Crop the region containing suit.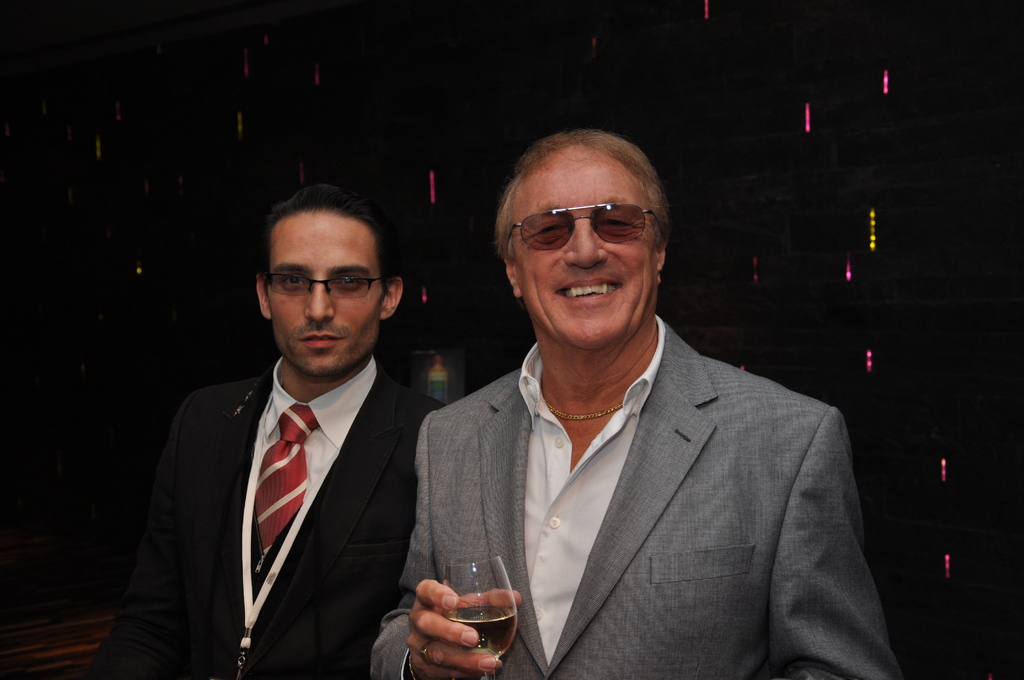
Crop region: x1=82 y1=356 x2=444 y2=679.
